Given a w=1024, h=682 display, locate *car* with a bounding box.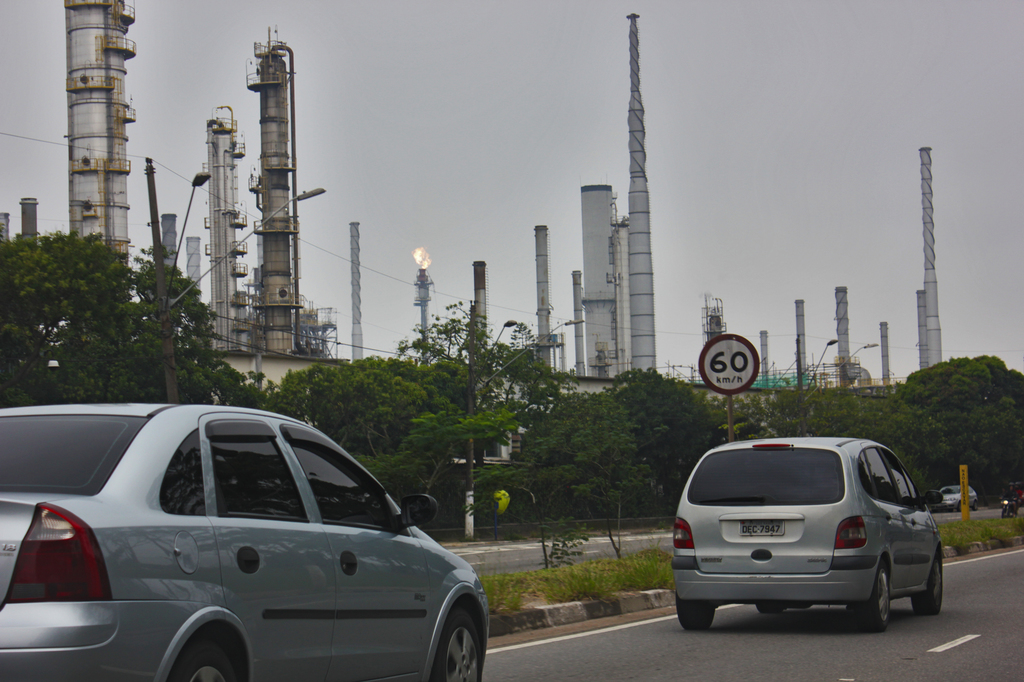
Located: x1=939, y1=482, x2=976, y2=523.
